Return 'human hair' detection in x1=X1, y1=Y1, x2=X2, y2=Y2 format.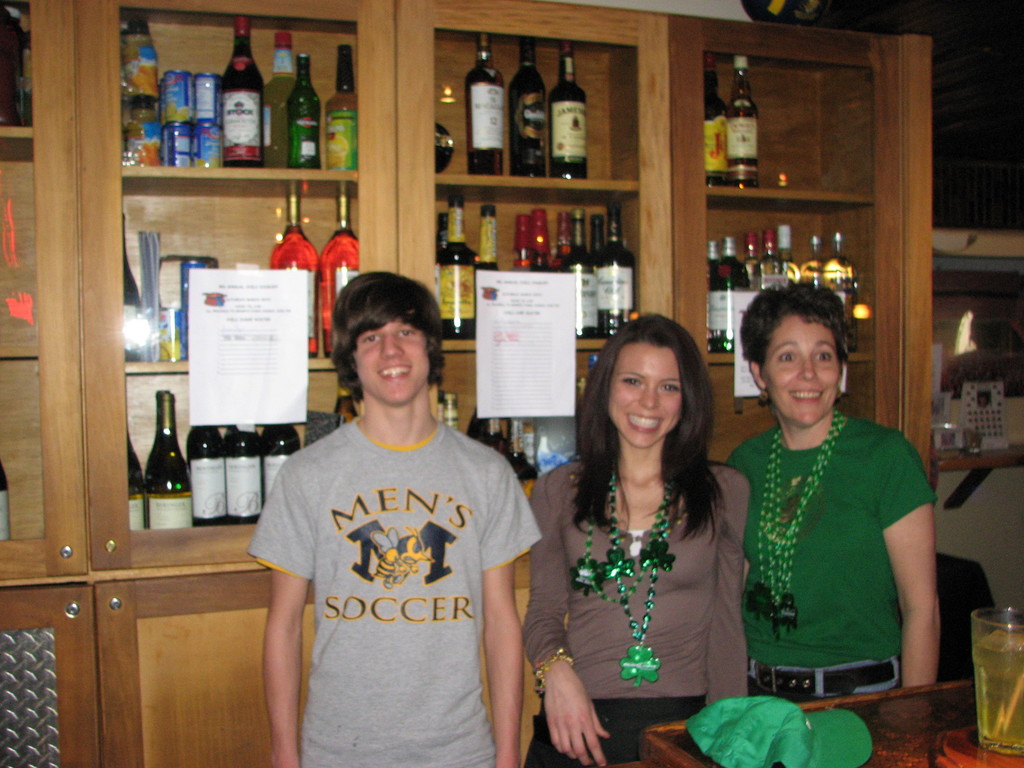
x1=739, y1=282, x2=849, y2=379.
